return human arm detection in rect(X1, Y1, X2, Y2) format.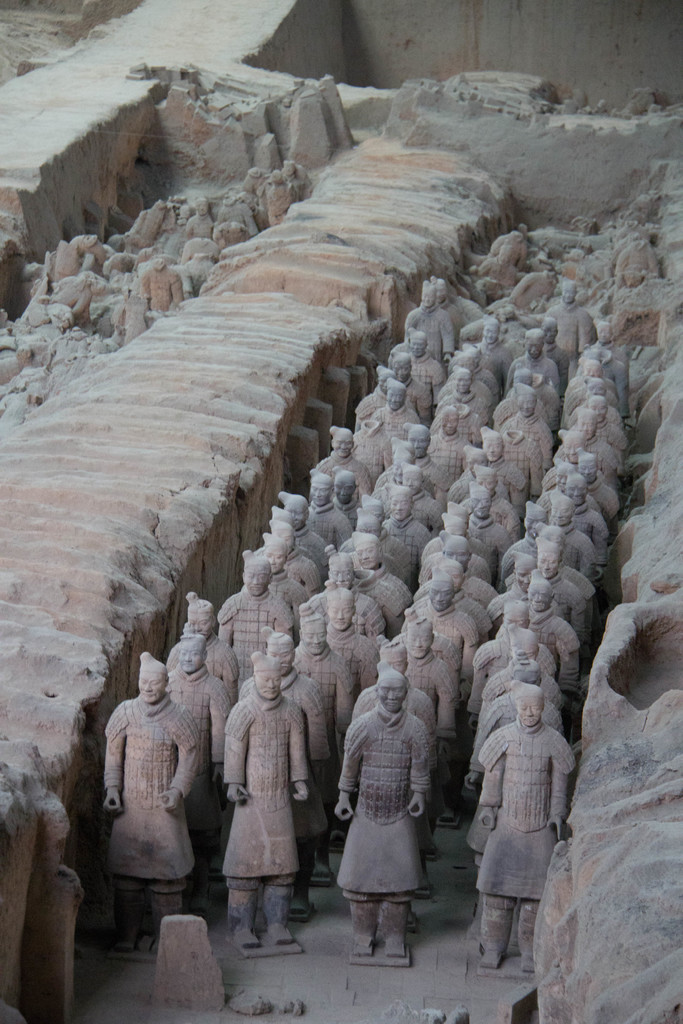
rect(221, 701, 256, 807).
